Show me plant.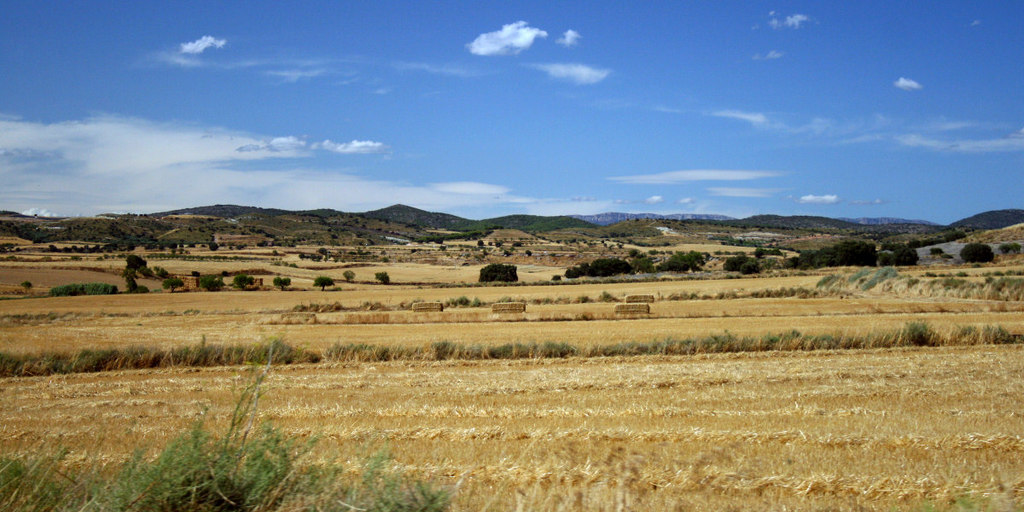
plant is here: (236,242,246,248).
